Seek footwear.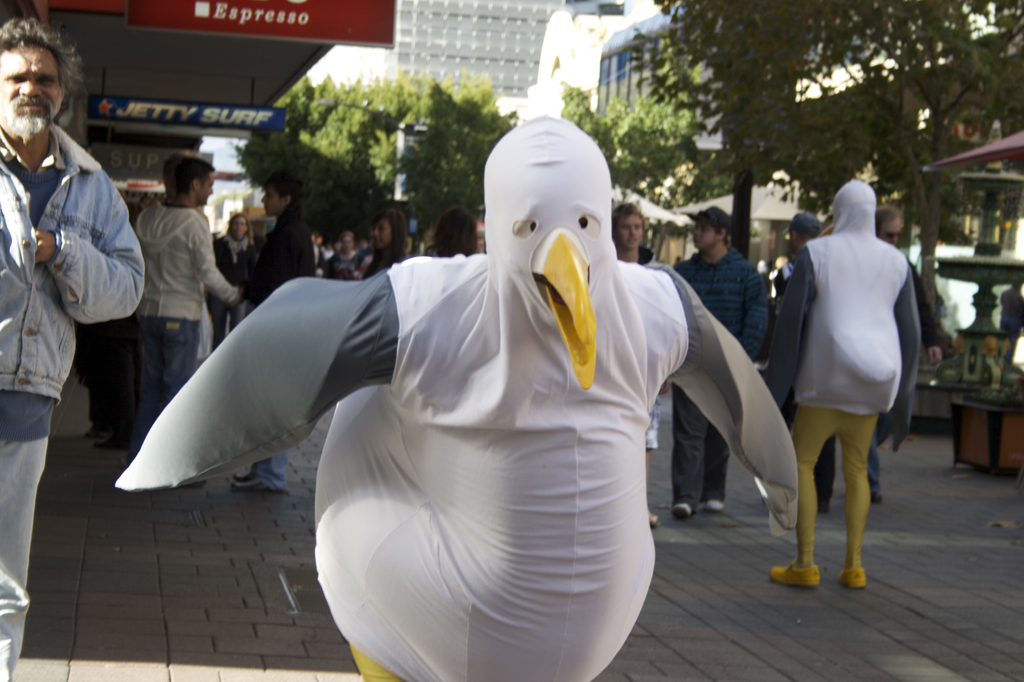
872 492 884 505.
